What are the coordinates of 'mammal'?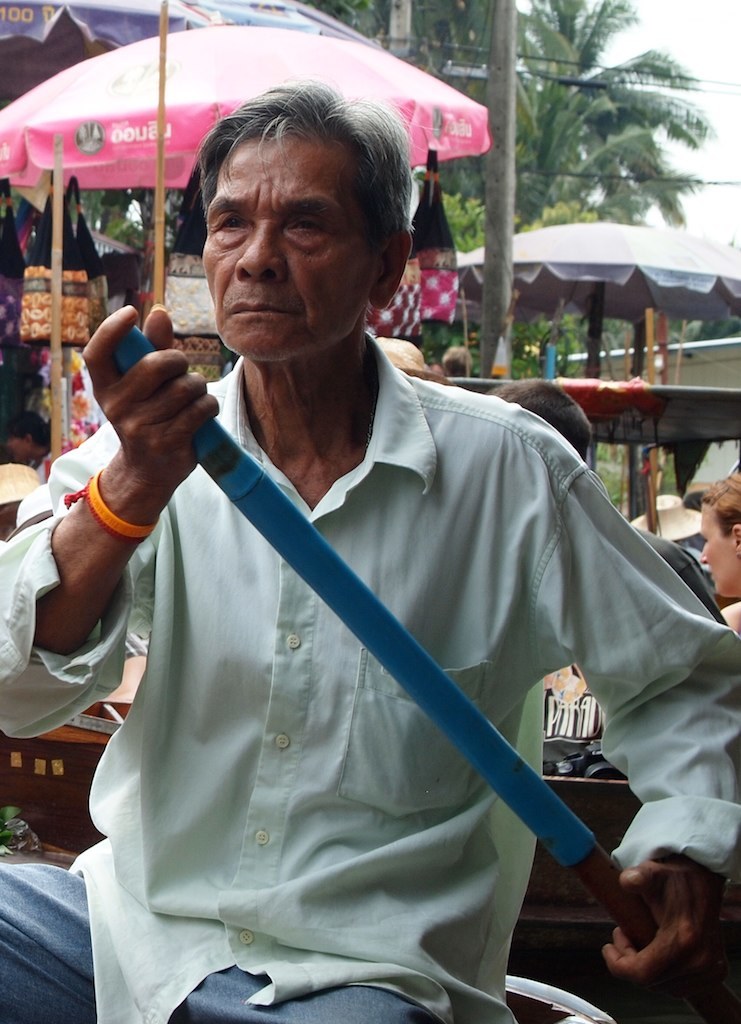
box(441, 344, 473, 385).
